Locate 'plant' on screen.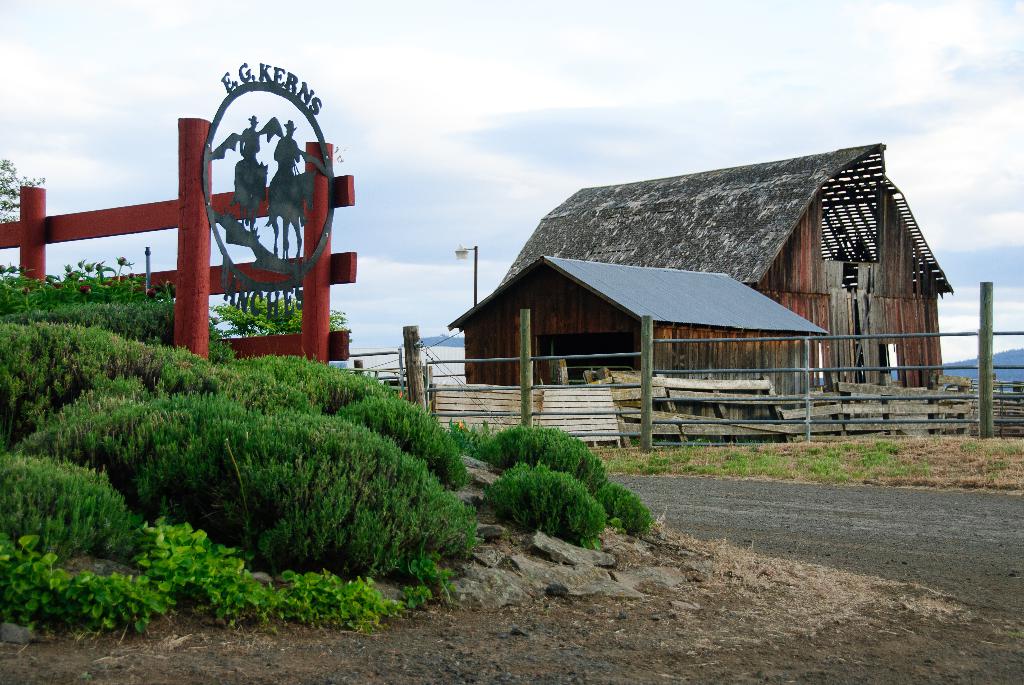
On screen at 477,405,612,494.
